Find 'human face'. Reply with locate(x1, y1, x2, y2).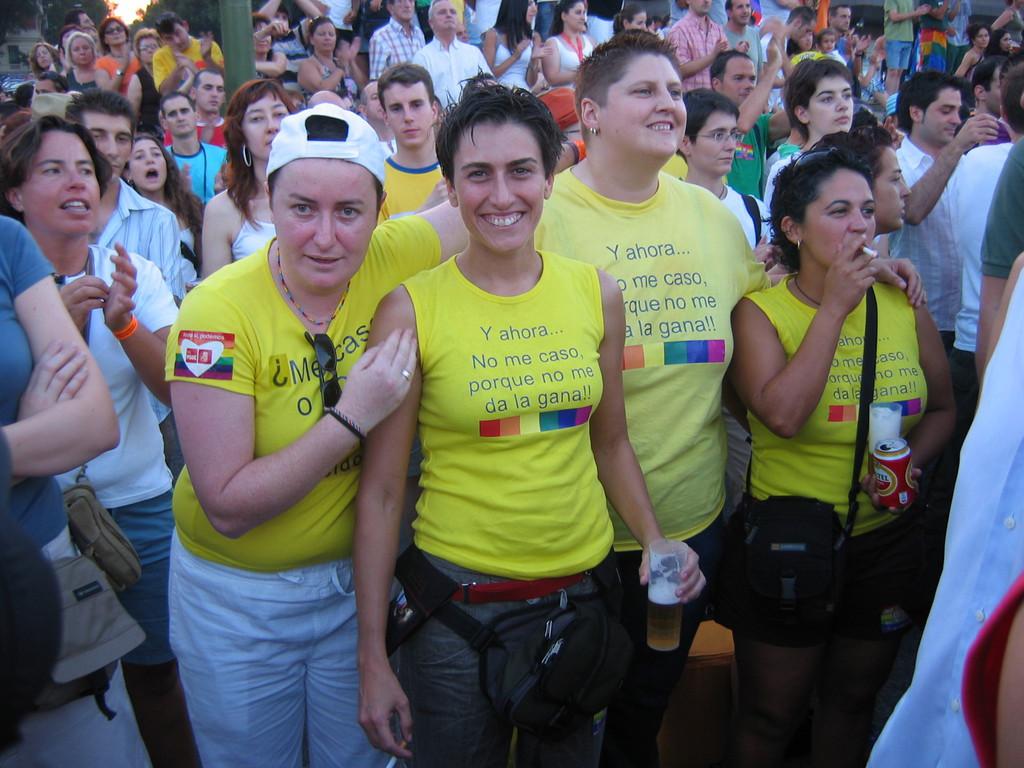
locate(316, 20, 344, 58).
